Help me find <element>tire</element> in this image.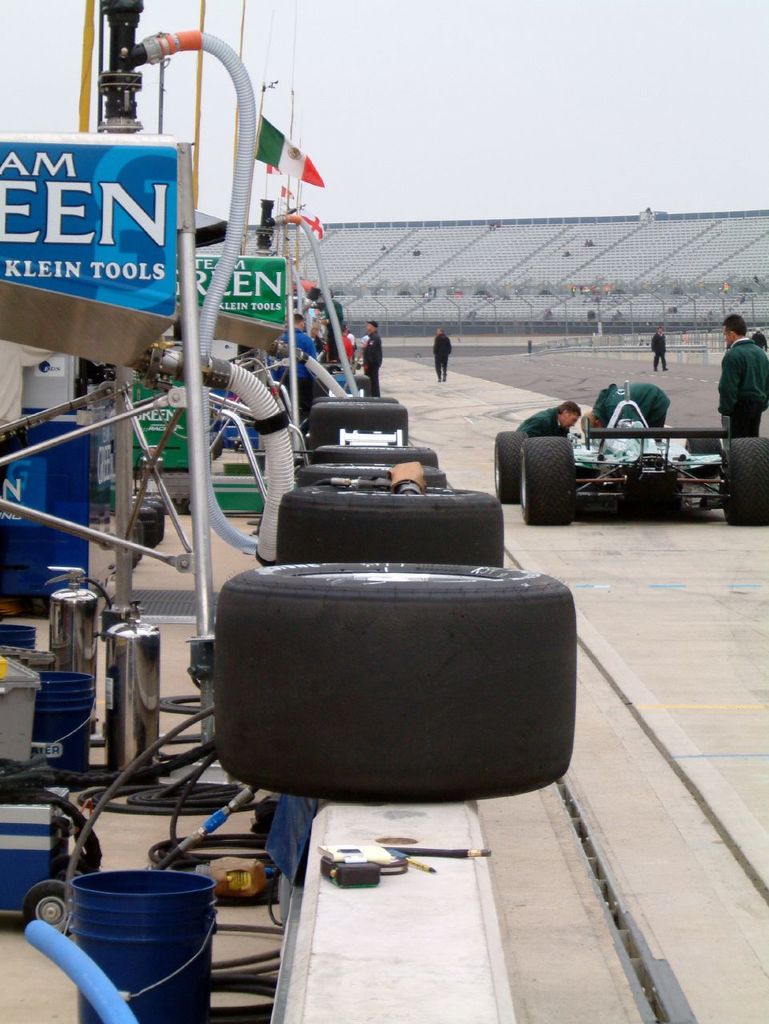
Found it: <bbox>312, 394, 409, 434</bbox>.
